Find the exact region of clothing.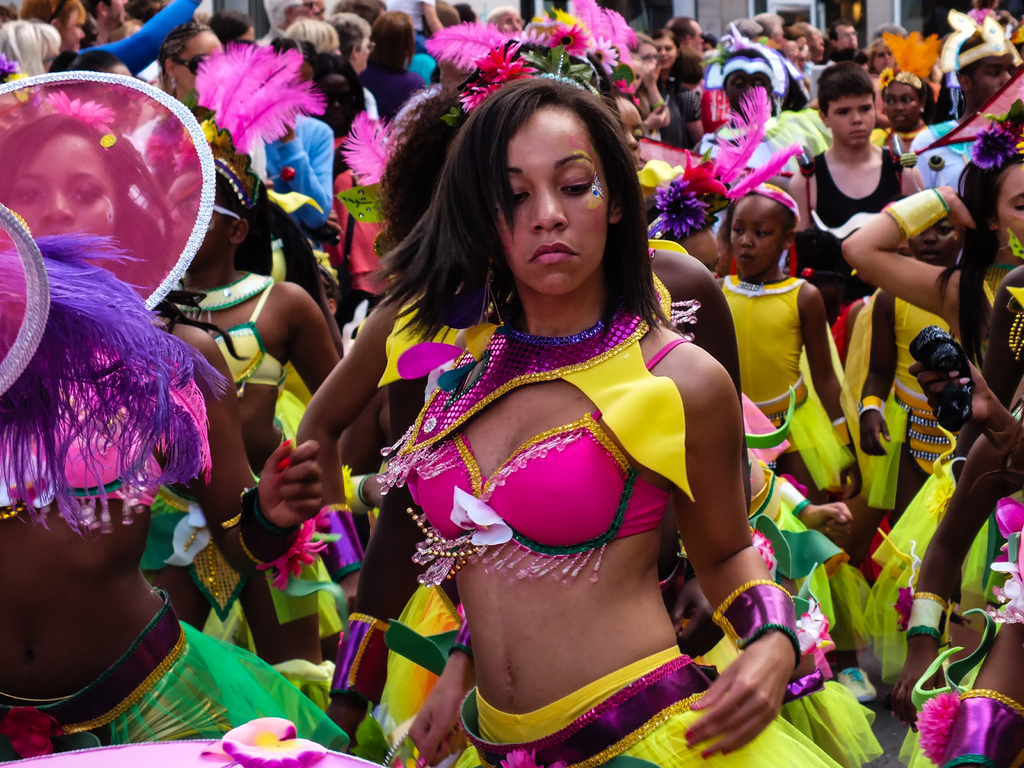
Exact region: rect(454, 646, 880, 767).
